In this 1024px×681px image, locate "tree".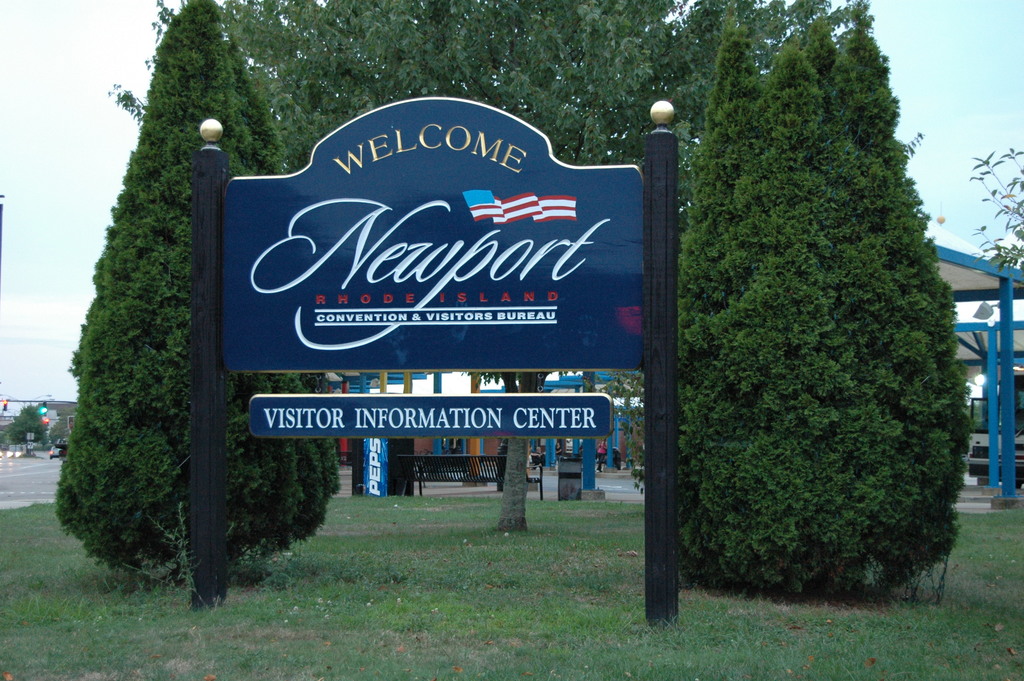
Bounding box: l=974, t=146, r=1023, b=280.
